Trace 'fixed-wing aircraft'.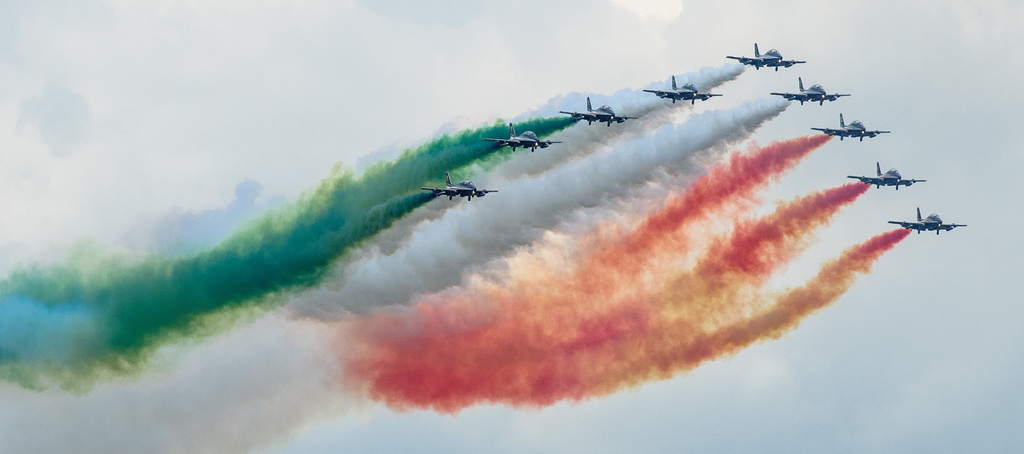
Traced to left=557, top=92, right=635, bottom=126.
